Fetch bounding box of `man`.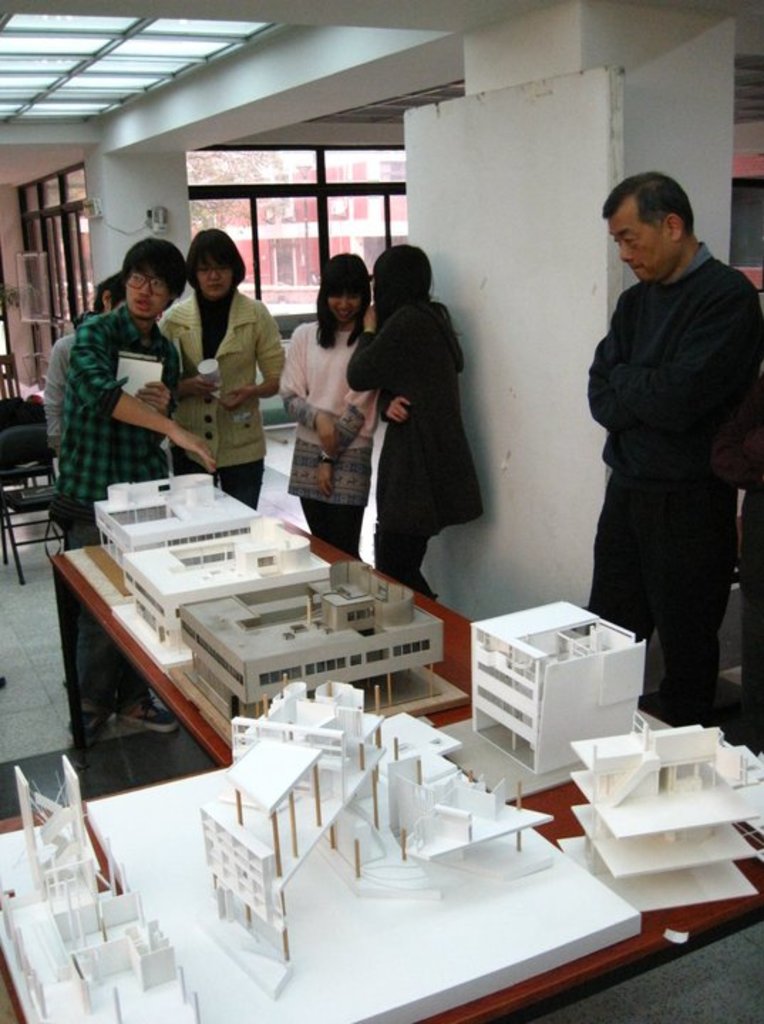
Bbox: detection(50, 232, 213, 769).
